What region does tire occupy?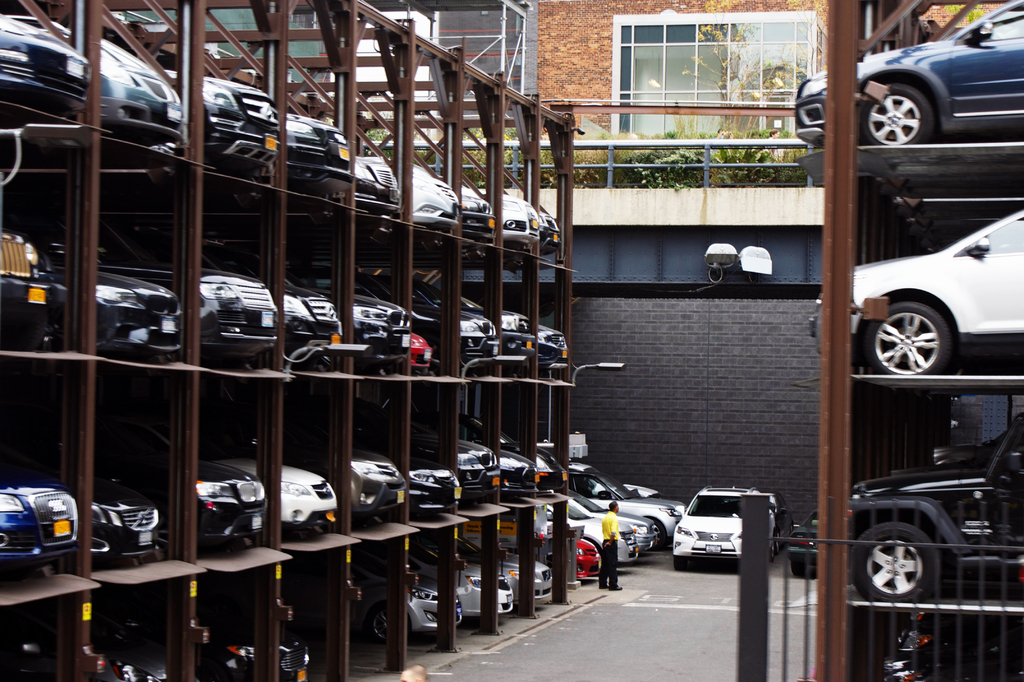
l=852, t=299, r=961, b=378.
